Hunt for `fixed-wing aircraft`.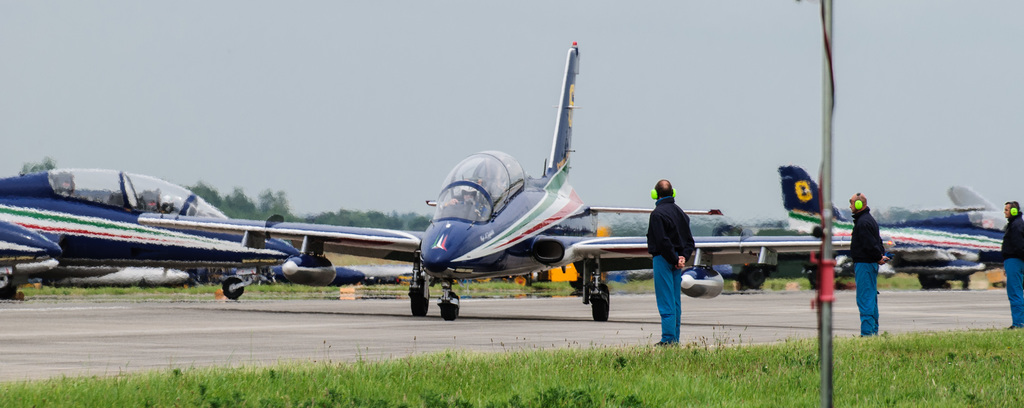
Hunted down at (0,221,66,287).
